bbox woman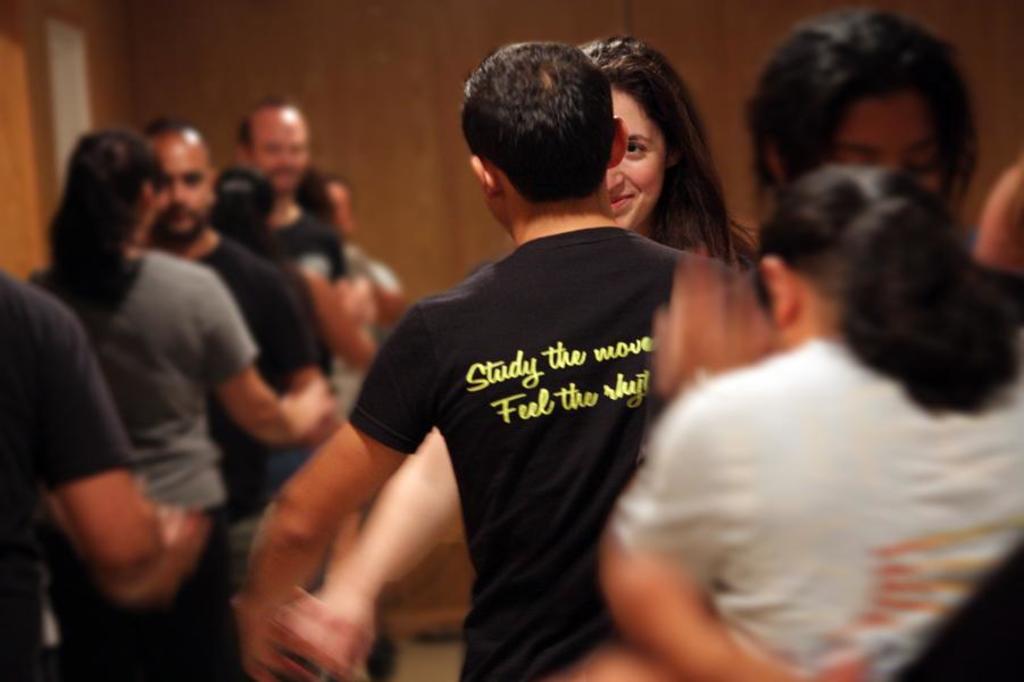
region(207, 168, 374, 384)
